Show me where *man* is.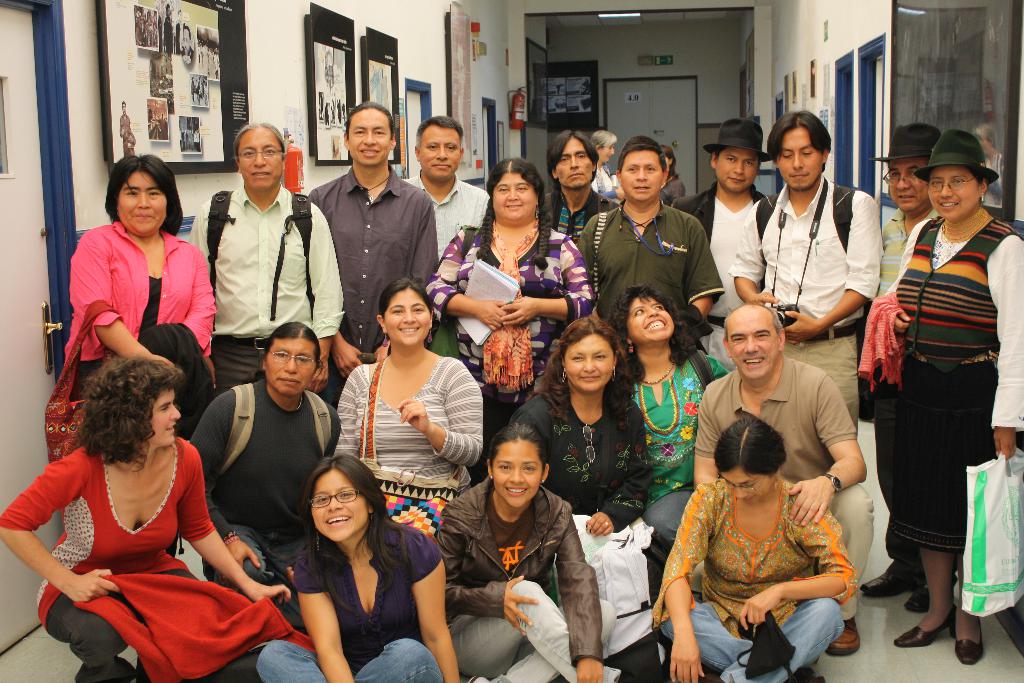
*man* is at <region>411, 113, 493, 267</region>.
